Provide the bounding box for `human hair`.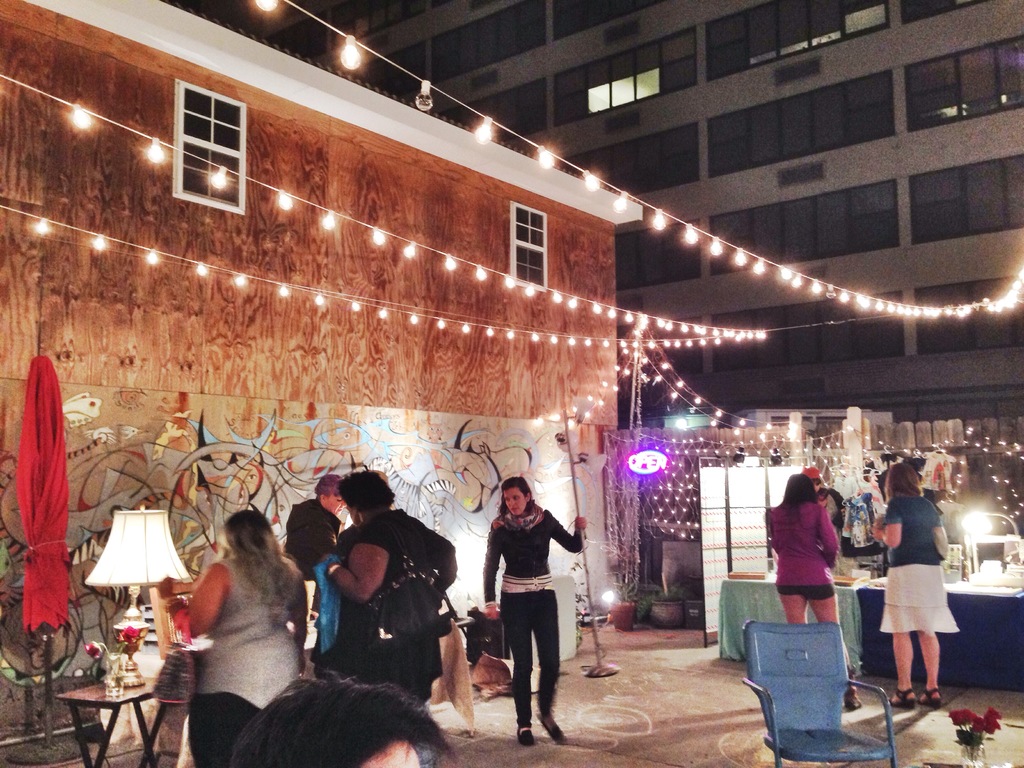
bbox=(773, 468, 817, 521).
